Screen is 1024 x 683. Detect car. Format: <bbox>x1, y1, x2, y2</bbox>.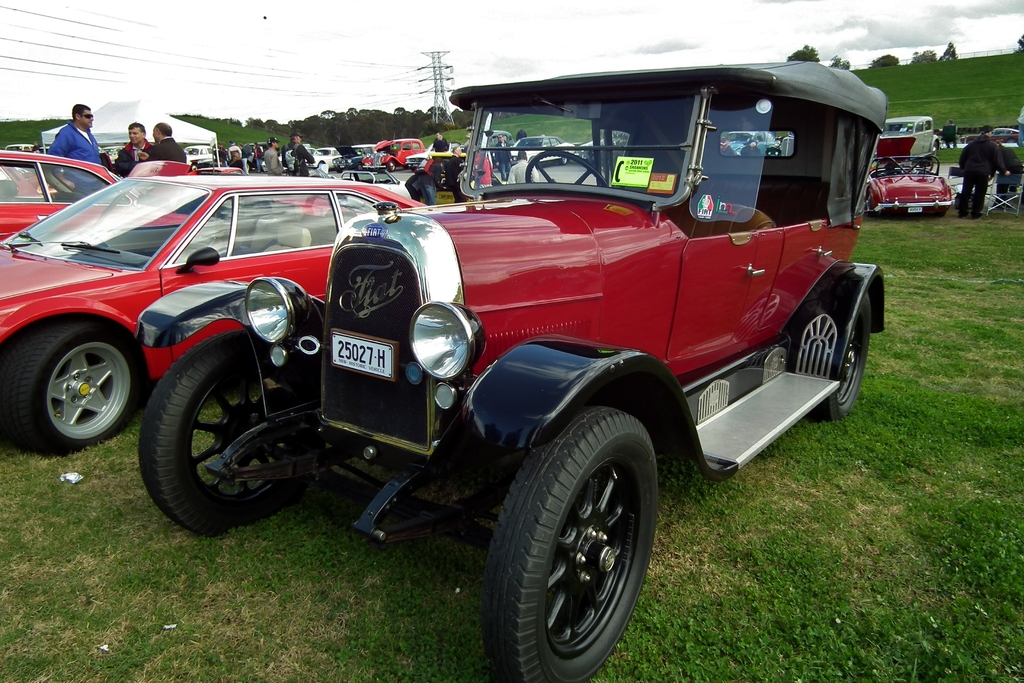
<bbox>502, 131, 574, 167</bbox>.
